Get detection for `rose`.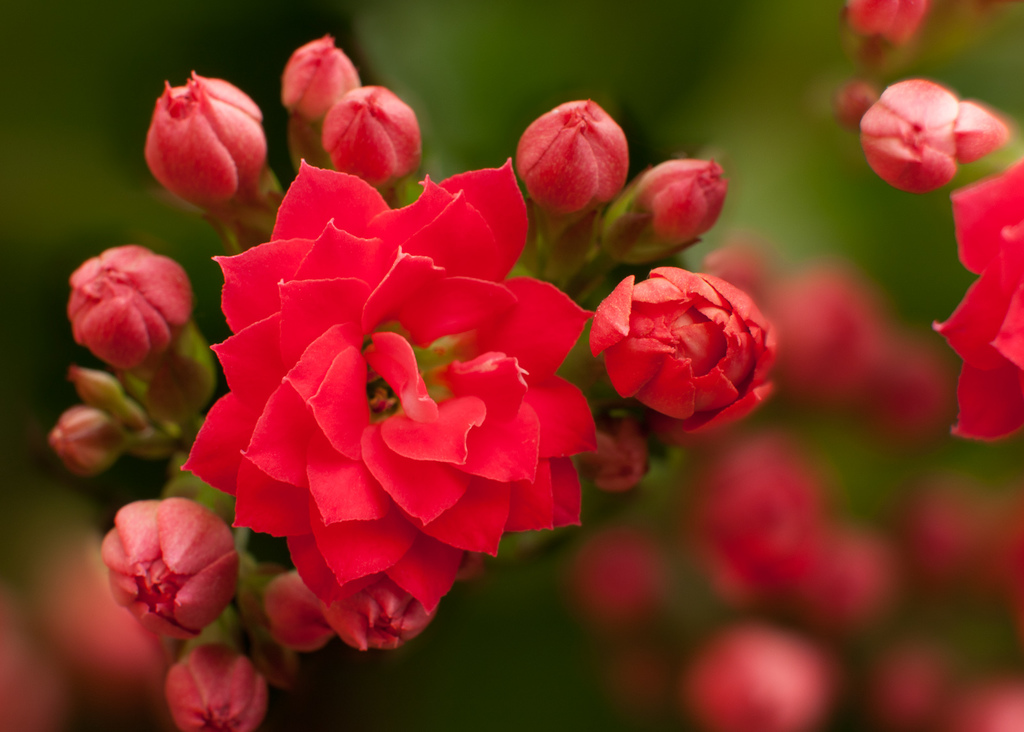
Detection: detection(175, 158, 598, 615).
